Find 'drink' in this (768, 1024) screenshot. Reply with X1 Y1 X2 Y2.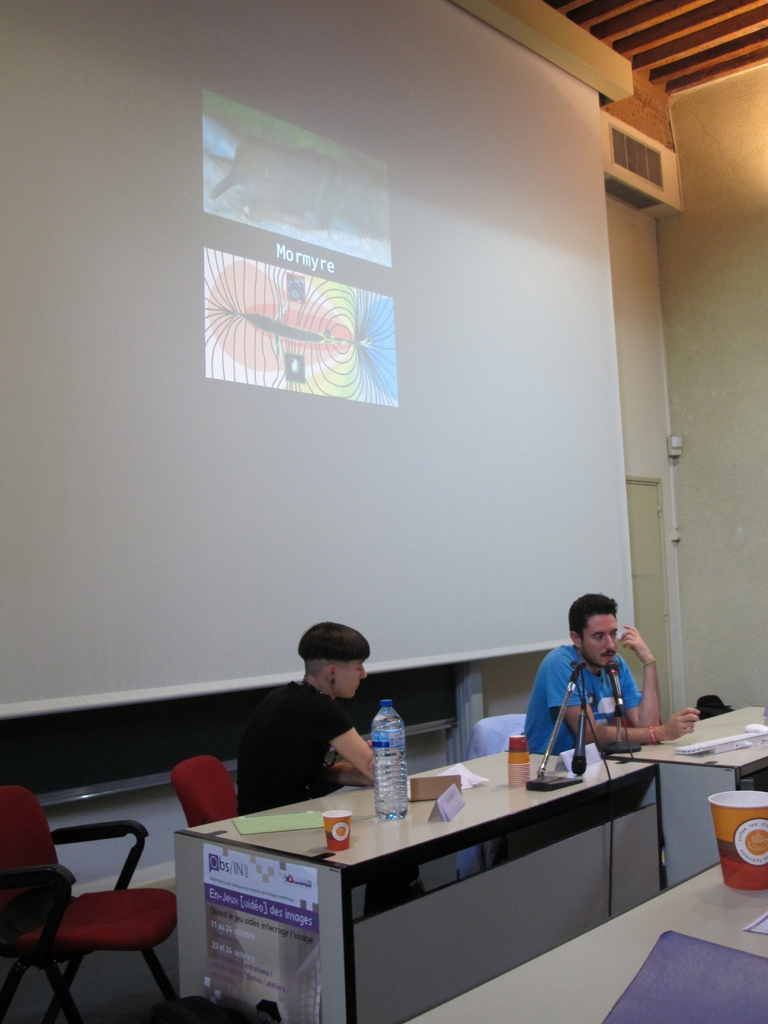
370 712 413 819.
